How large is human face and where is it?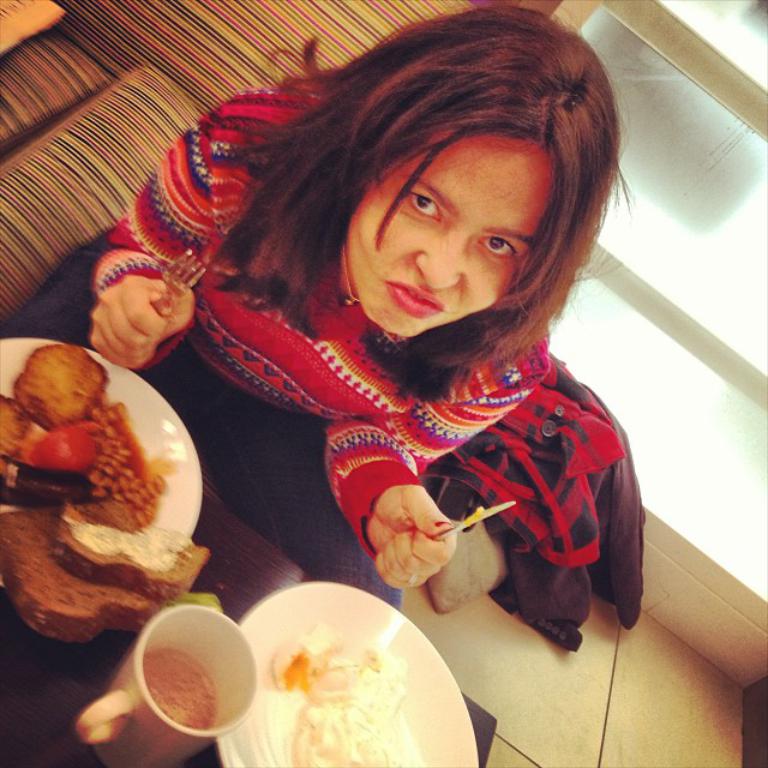
Bounding box: BBox(355, 144, 552, 340).
